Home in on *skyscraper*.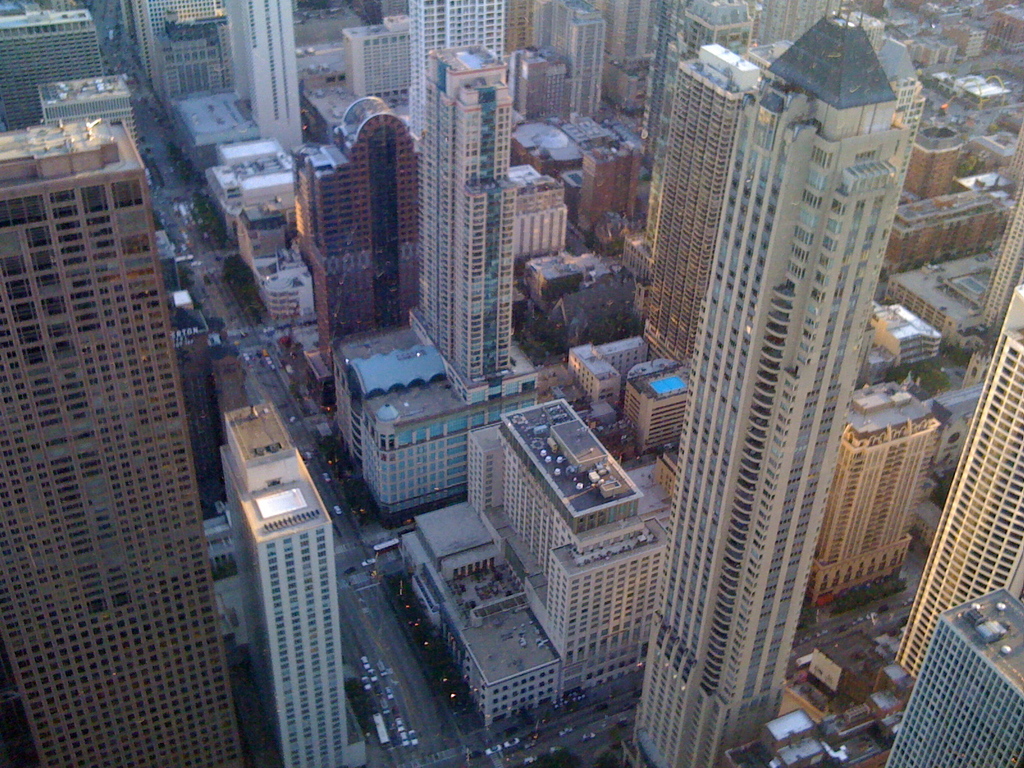
Homed in at box(223, 419, 344, 761).
